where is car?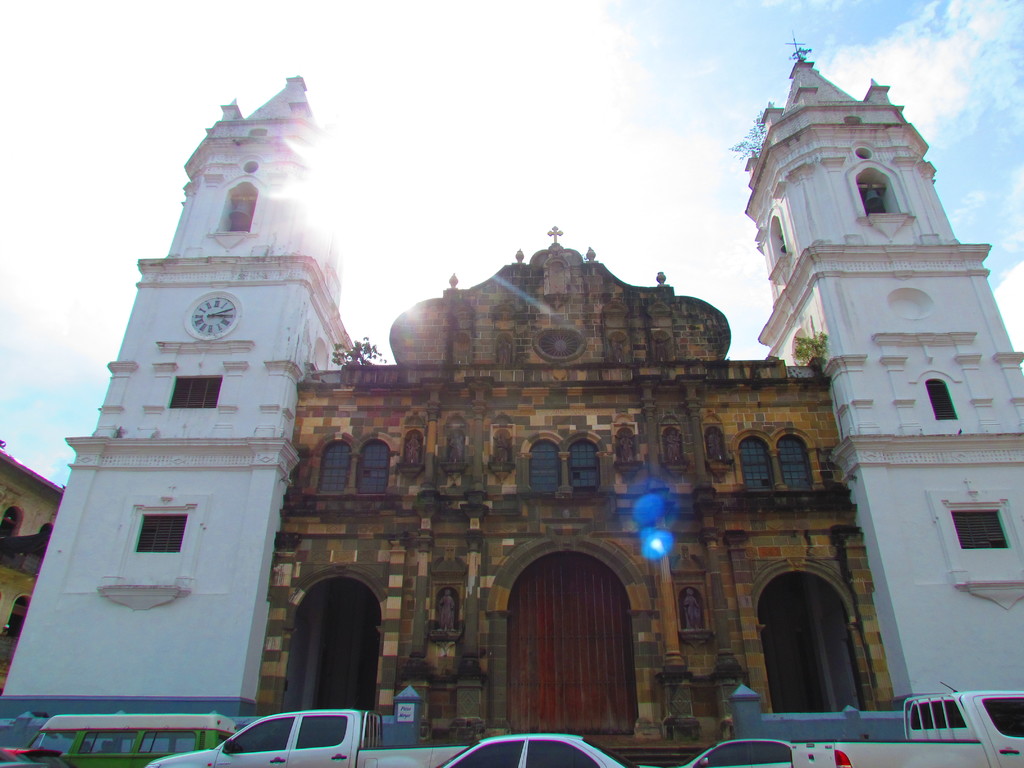
[left=433, top=733, right=653, bottom=767].
